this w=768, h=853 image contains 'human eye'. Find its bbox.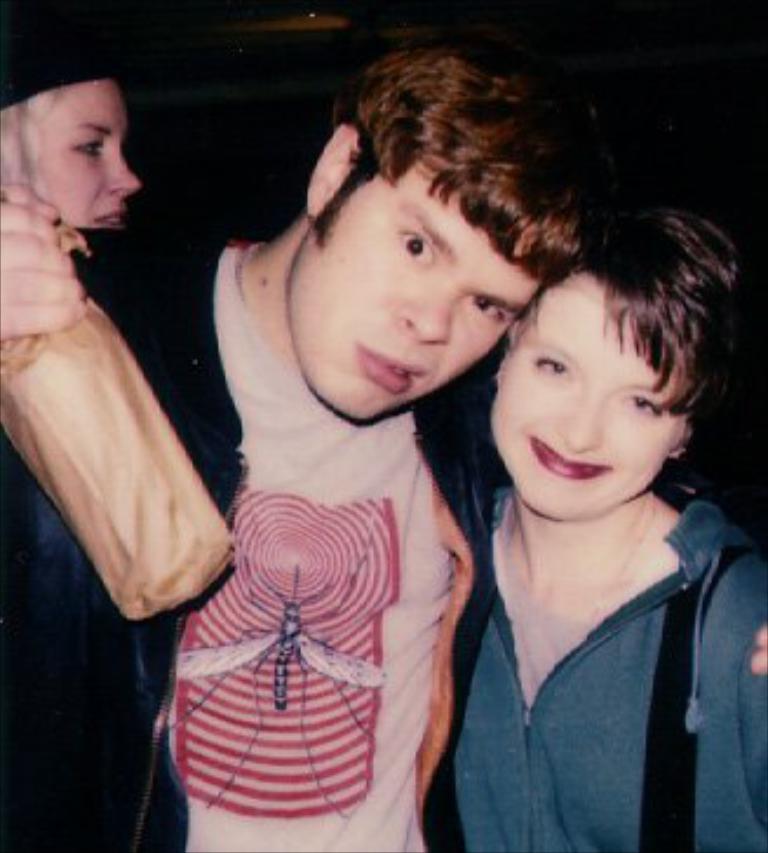
region(622, 392, 667, 421).
